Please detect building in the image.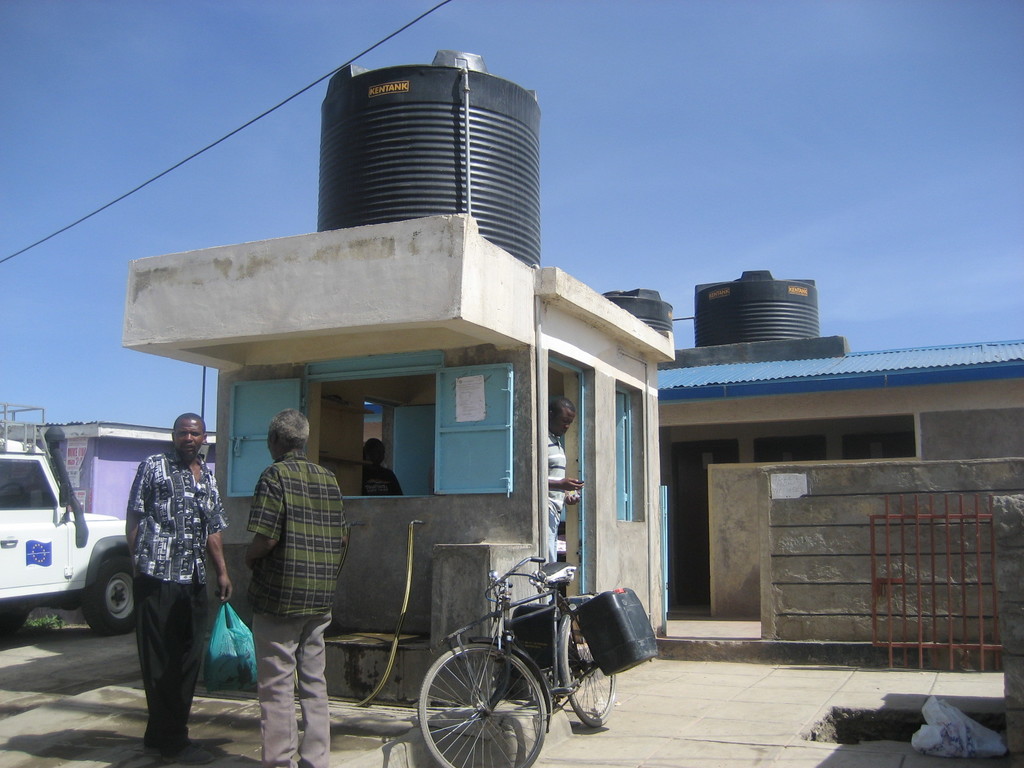
1 417 220 515.
